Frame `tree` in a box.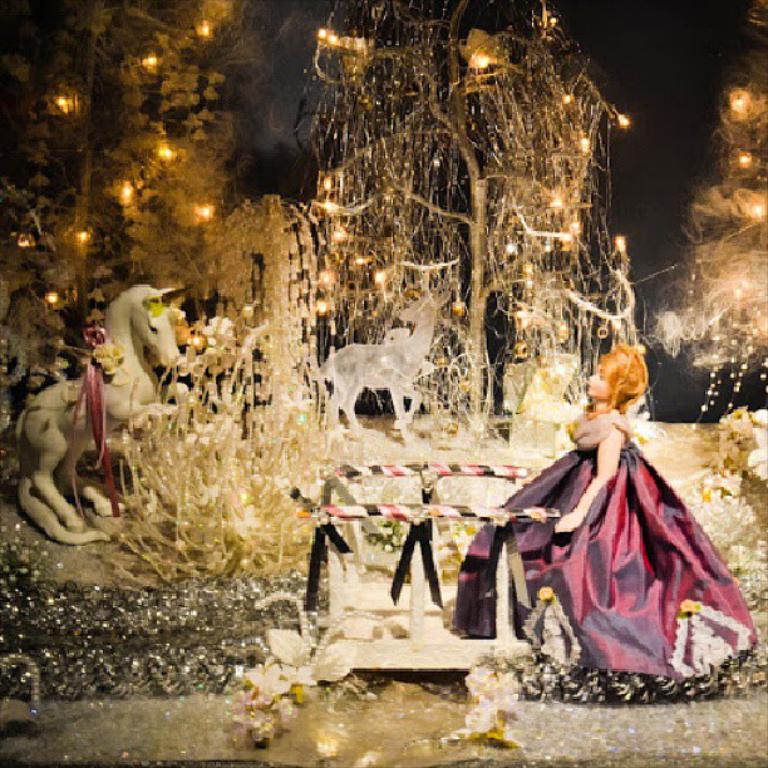
bbox=[272, 0, 646, 444].
